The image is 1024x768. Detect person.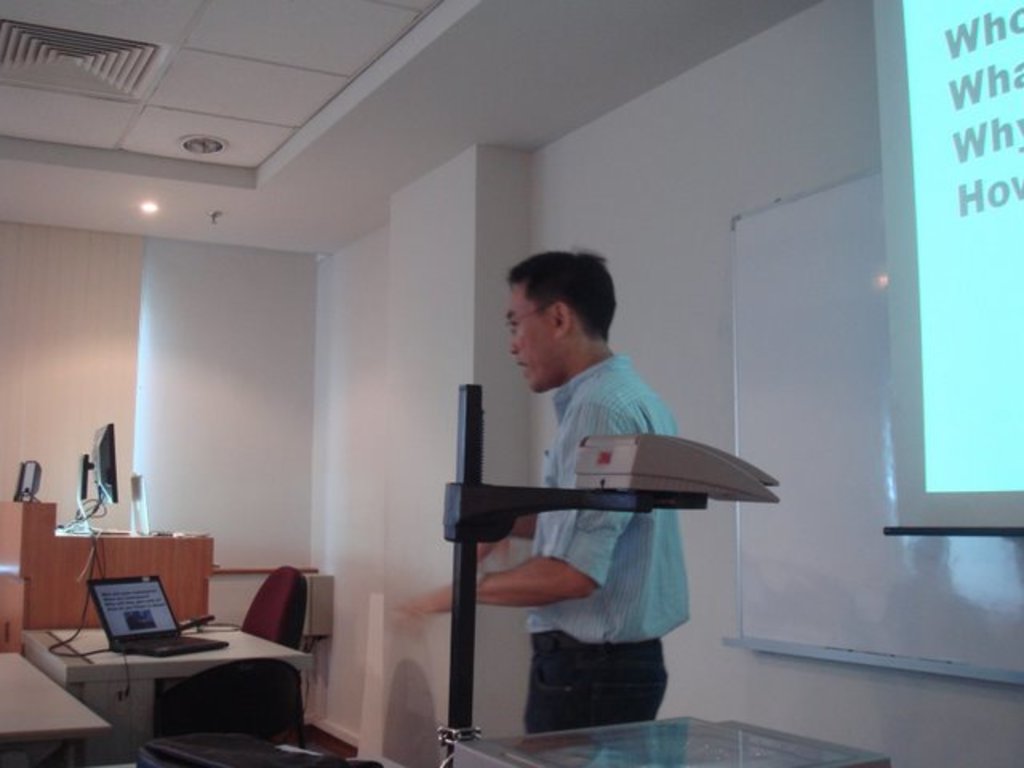
Detection: detection(430, 264, 691, 707).
